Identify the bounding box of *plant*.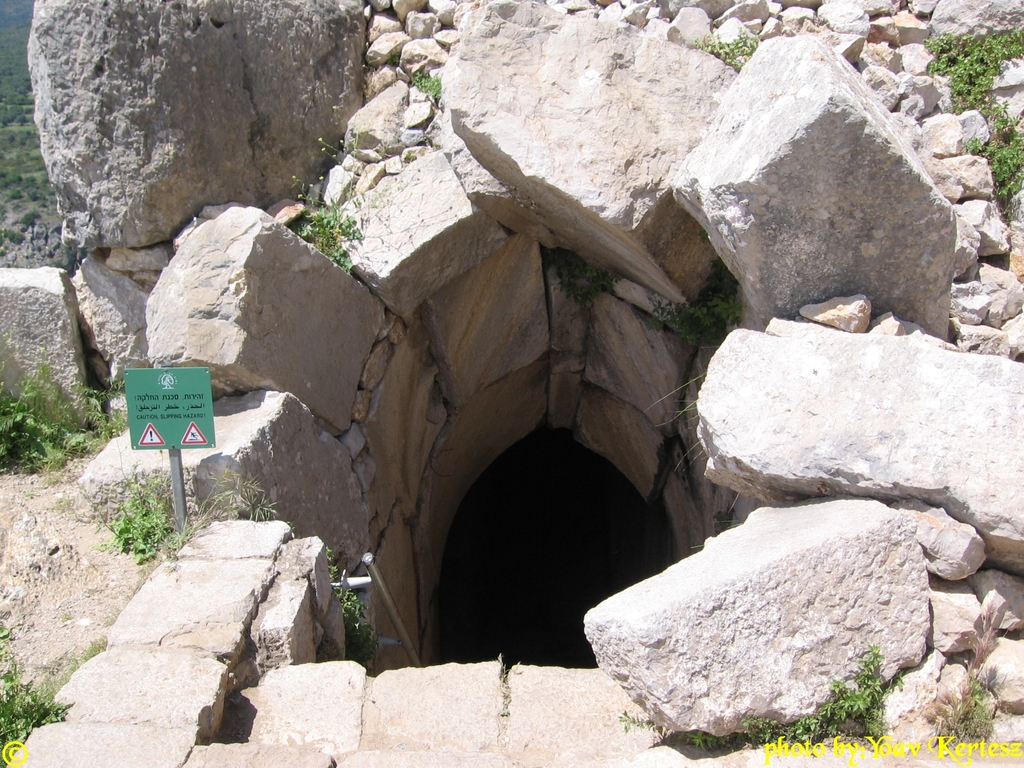
box=[0, 349, 143, 482].
